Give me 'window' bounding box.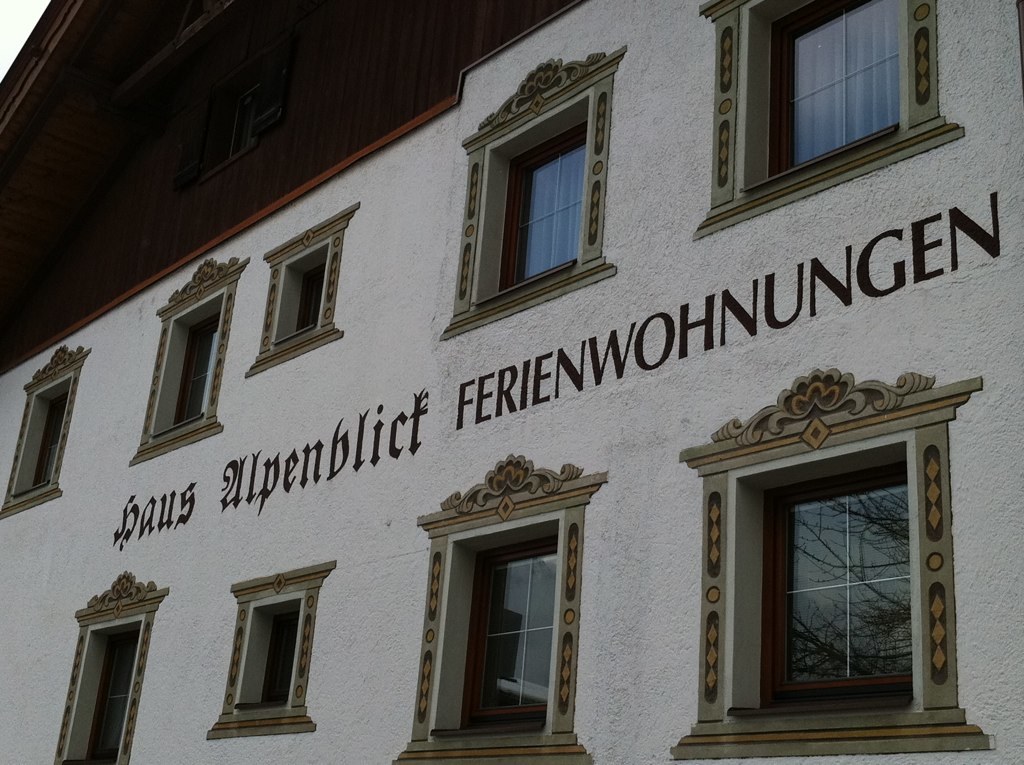
[245,200,355,374].
